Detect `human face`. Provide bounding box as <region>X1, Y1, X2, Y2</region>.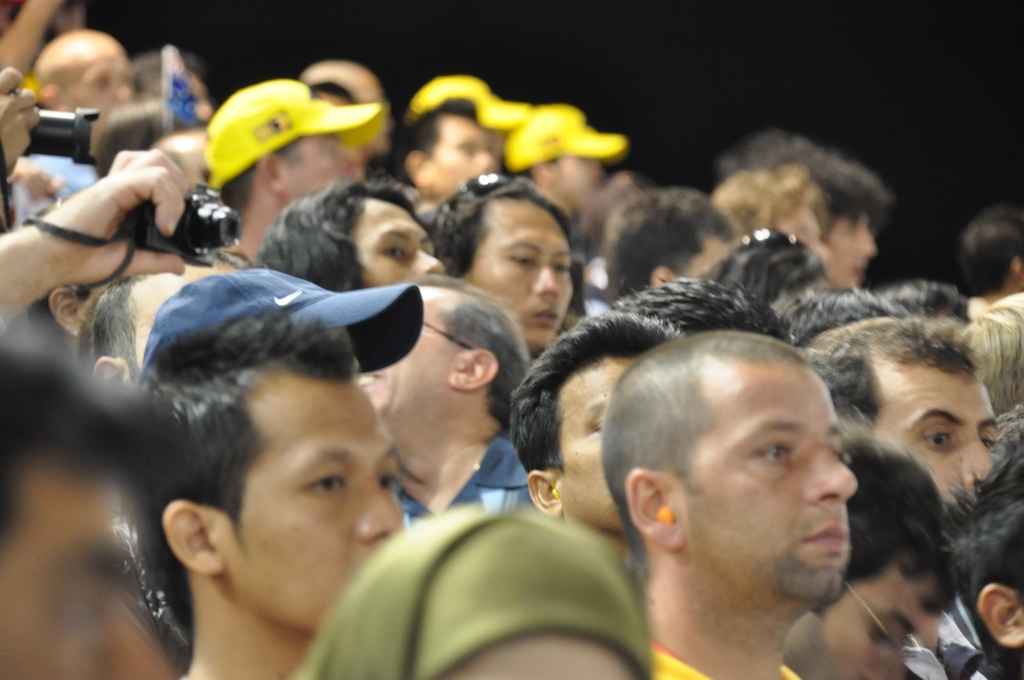
<region>215, 365, 394, 639</region>.
